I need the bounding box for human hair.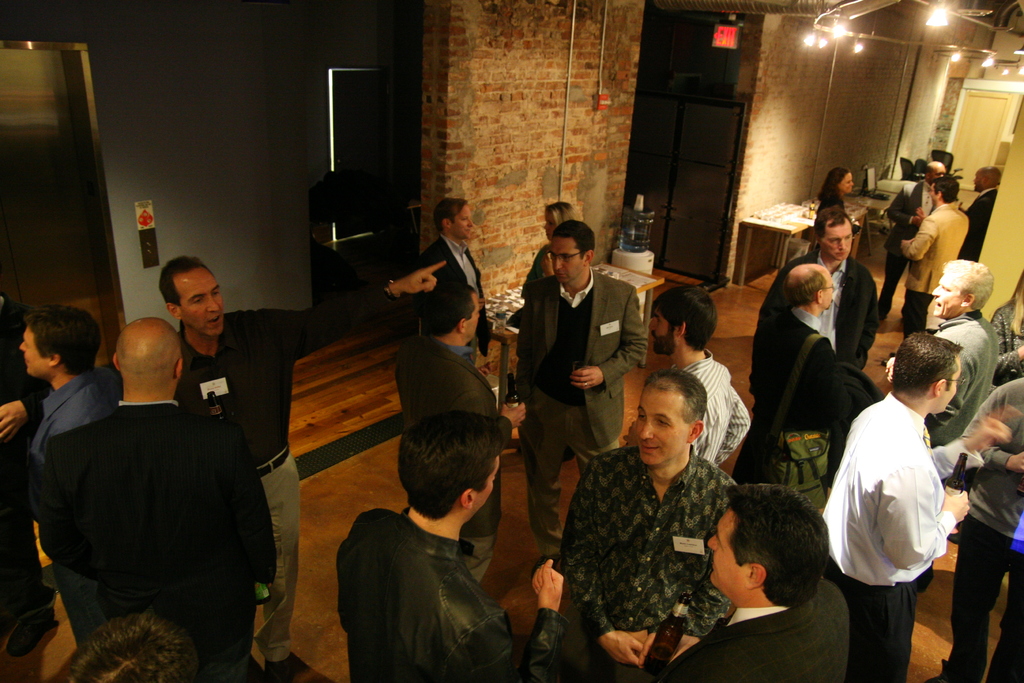
Here it is: <bbox>1004, 268, 1023, 336</bbox>.
